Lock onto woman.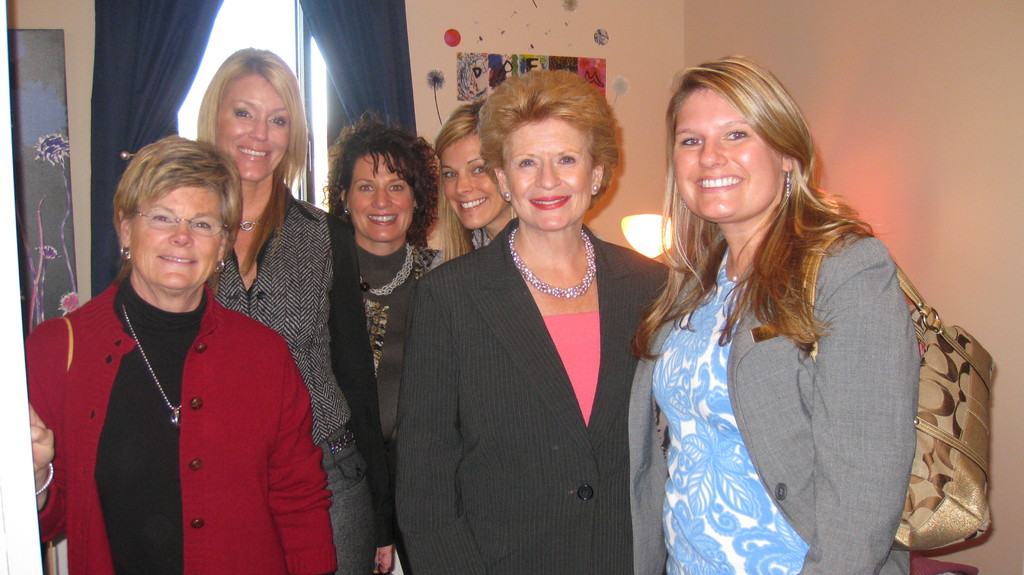
Locked: [624, 47, 919, 574].
